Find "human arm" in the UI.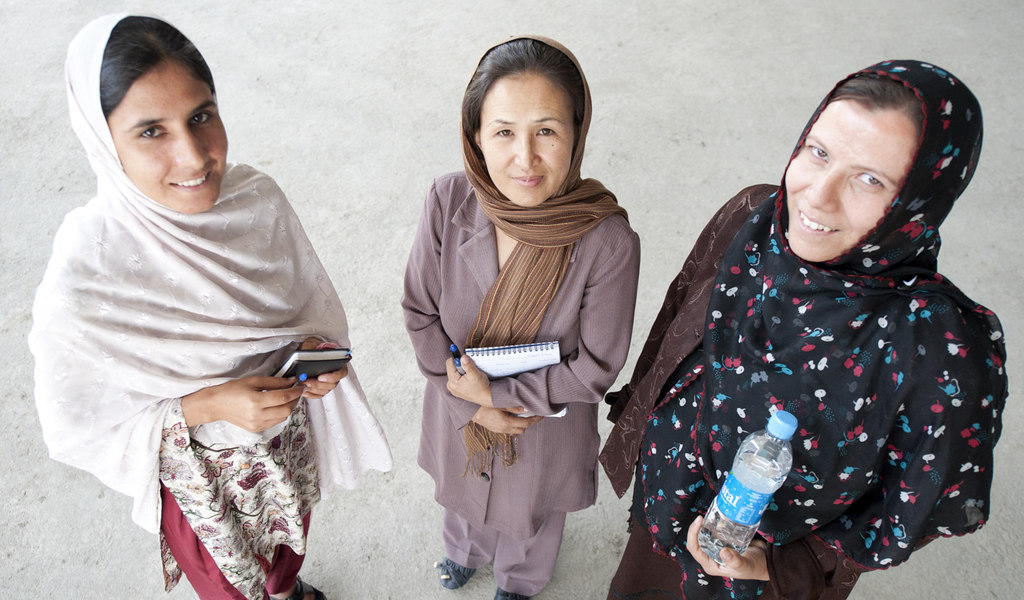
UI element at {"x1": 289, "y1": 327, "x2": 355, "y2": 412}.
